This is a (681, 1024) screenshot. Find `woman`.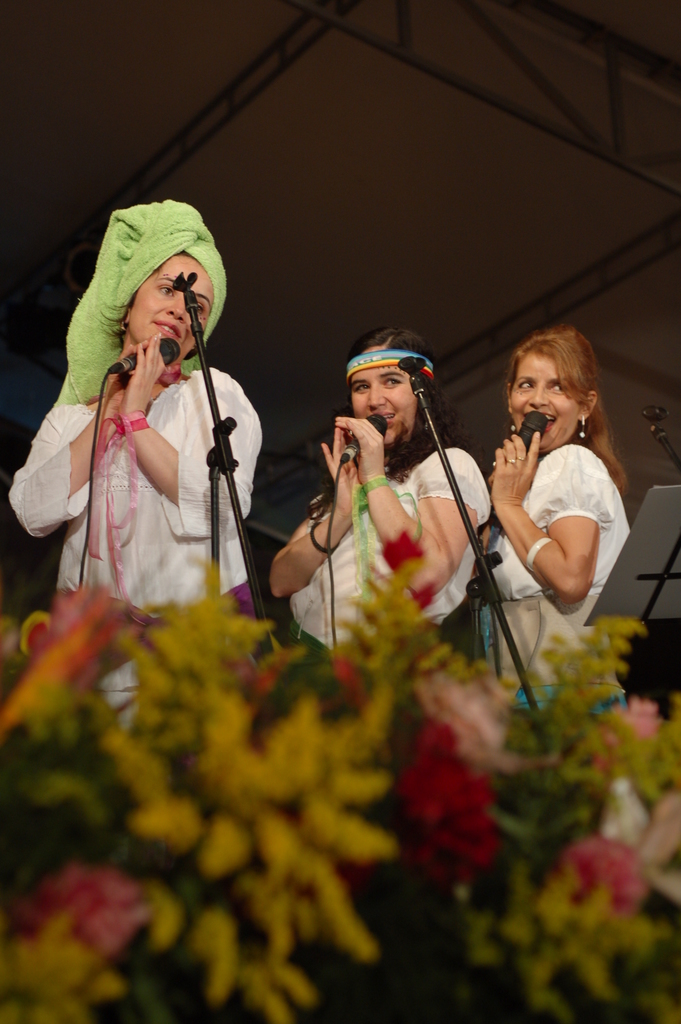
Bounding box: x1=274, y1=315, x2=513, y2=692.
